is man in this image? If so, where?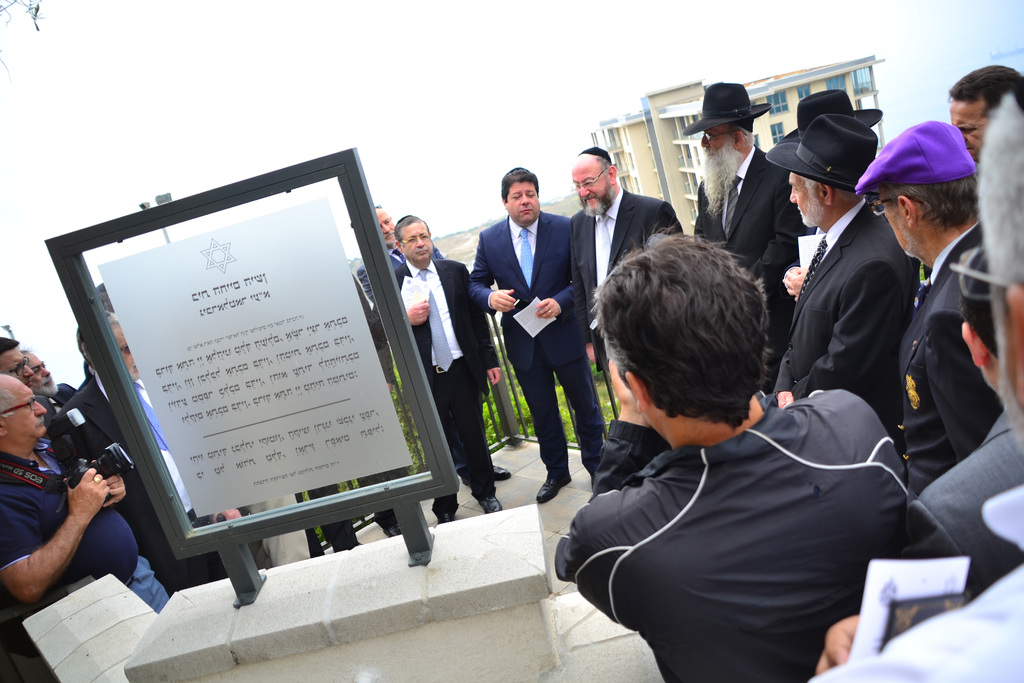
Yes, at (x1=392, y1=211, x2=514, y2=522).
